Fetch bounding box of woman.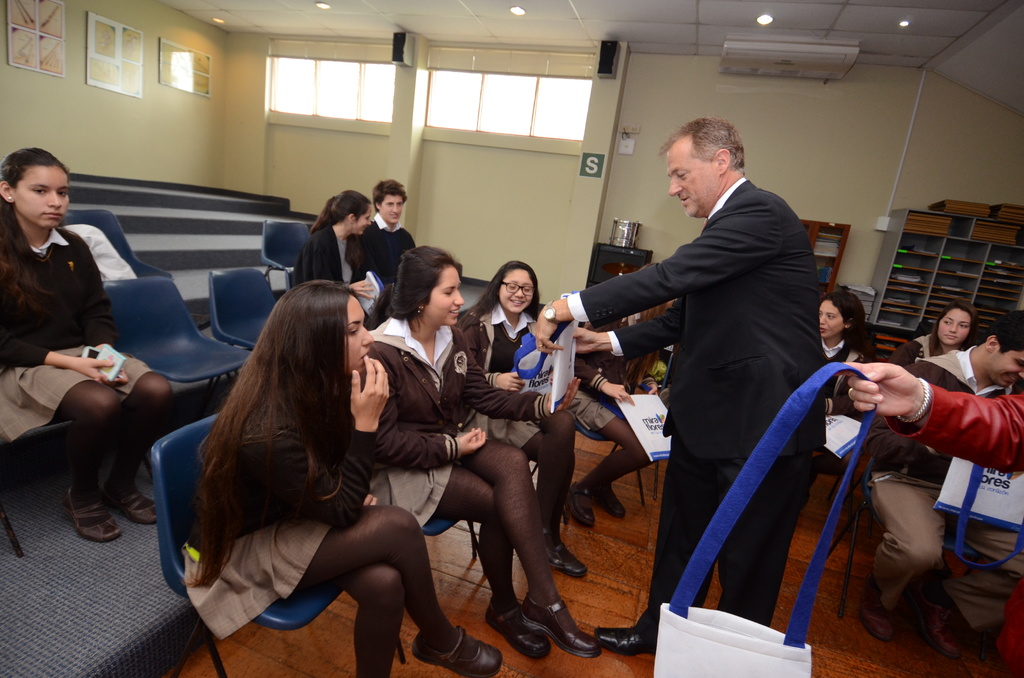
Bbox: bbox(462, 261, 589, 579).
